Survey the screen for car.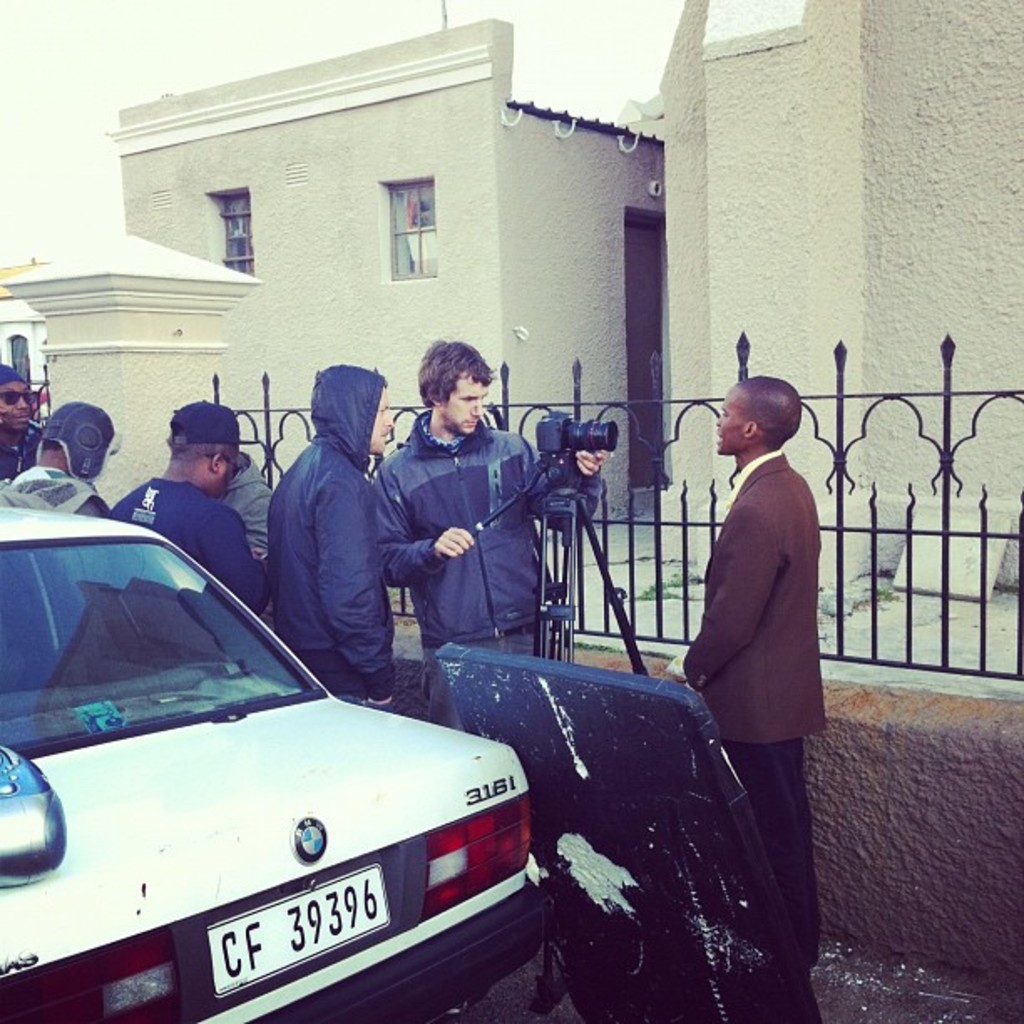
Survey found: bbox=(5, 502, 539, 1014).
